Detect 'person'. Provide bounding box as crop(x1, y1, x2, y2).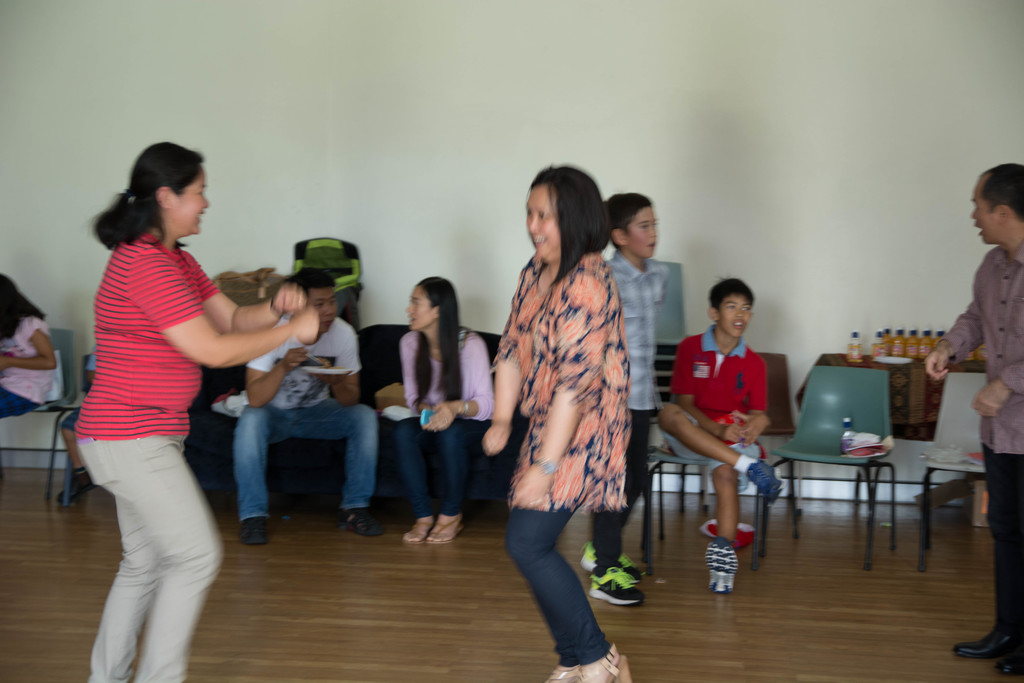
crop(0, 272, 60, 417).
